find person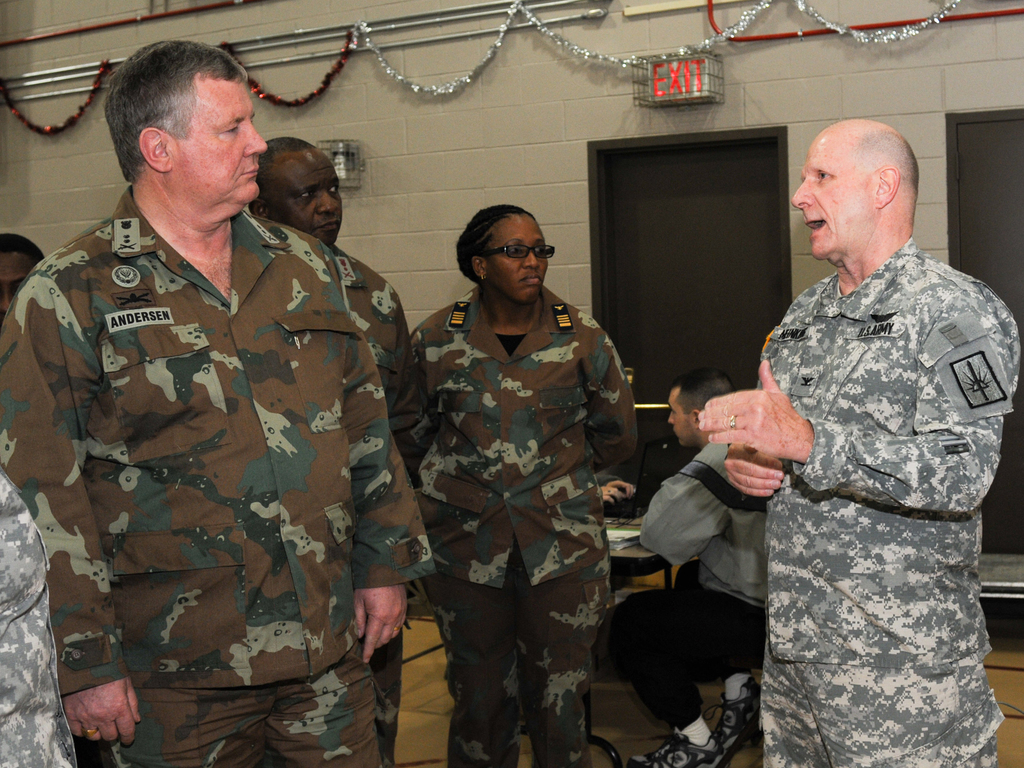
{"x1": 583, "y1": 463, "x2": 636, "y2": 517}
